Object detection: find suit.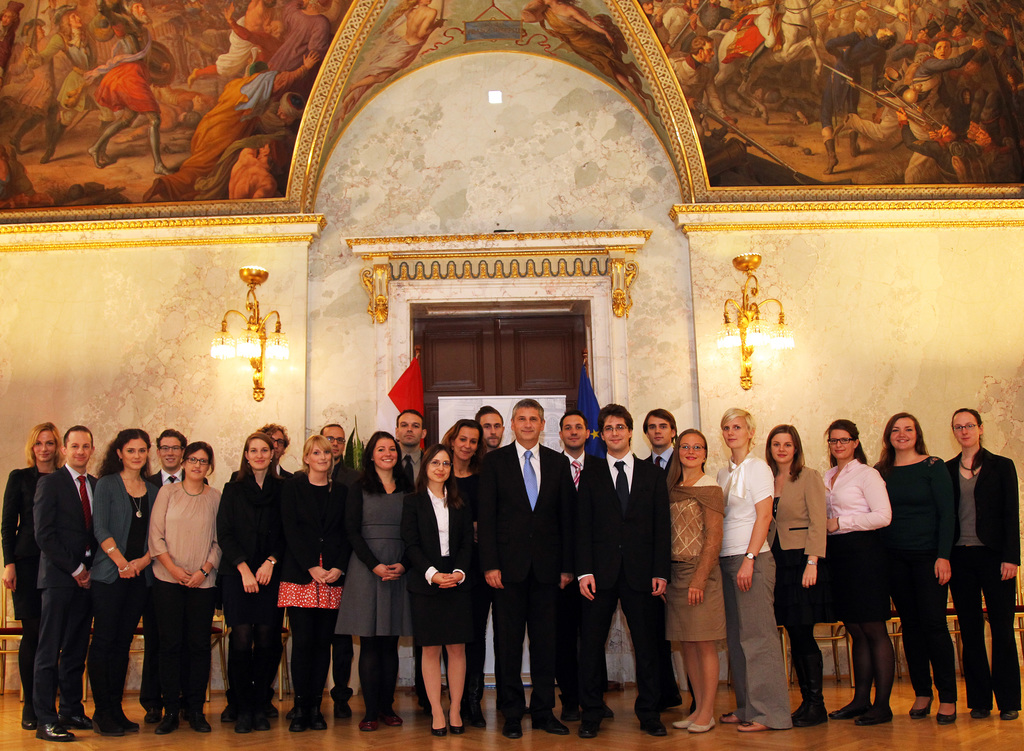
x1=2, y1=464, x2=57, y2=620.
